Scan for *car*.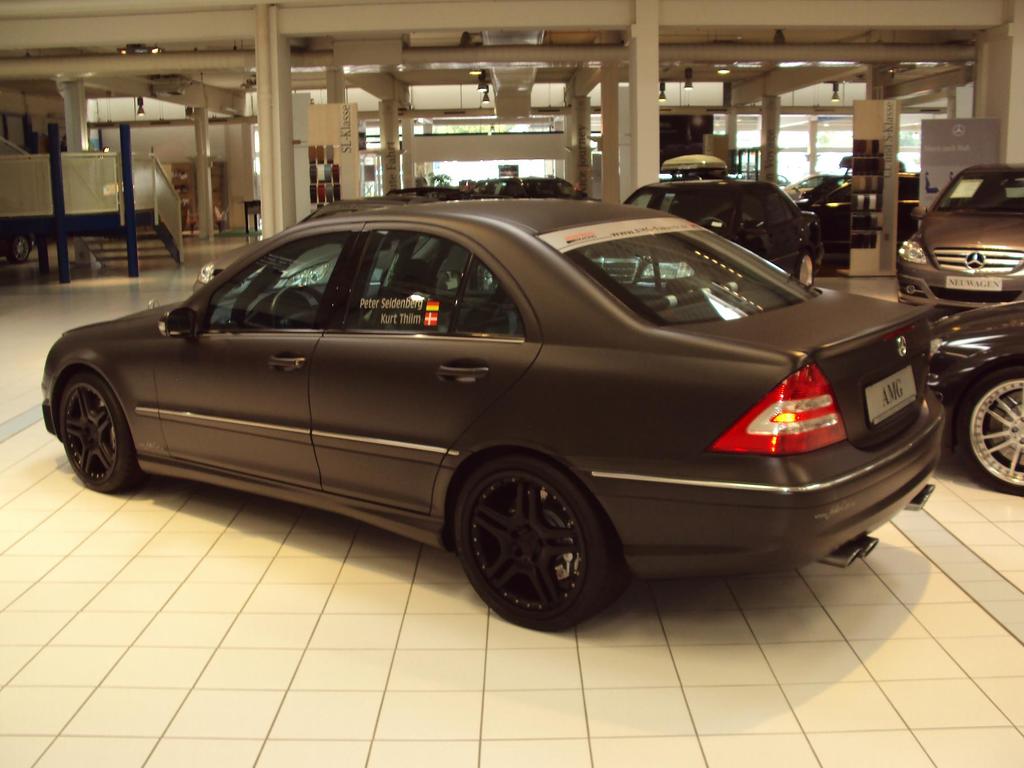
Scan result: 41 195 947 623.
